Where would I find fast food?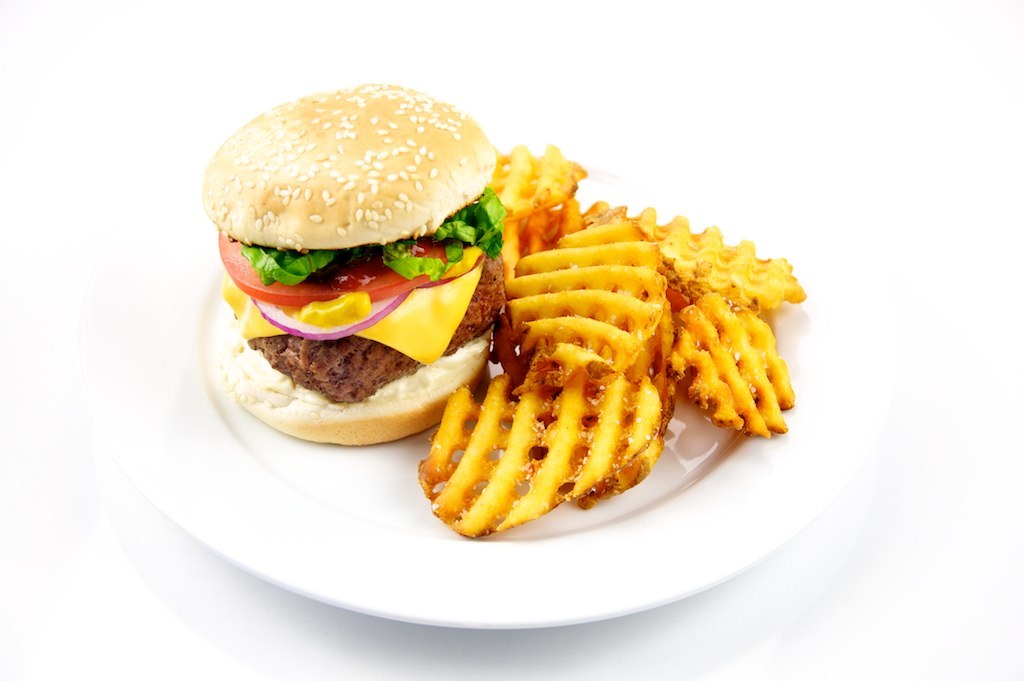
At <box>659,283,796,447</box>.
